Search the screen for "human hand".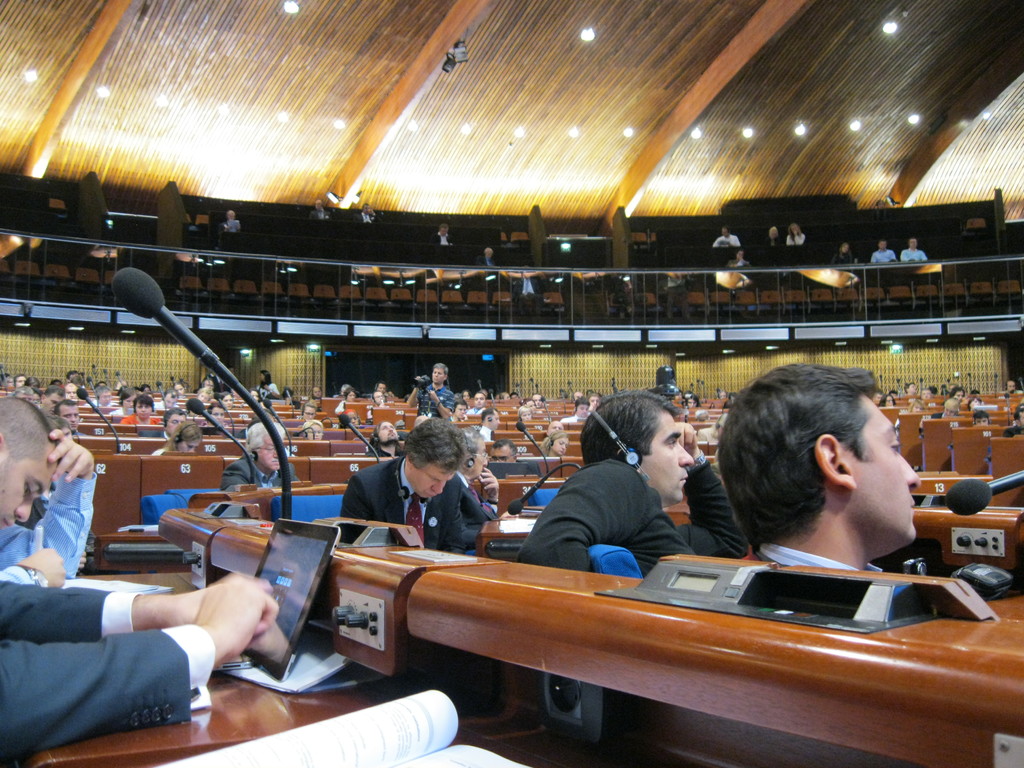
Found at [left=184, top=569, right=247, bottom=623].
